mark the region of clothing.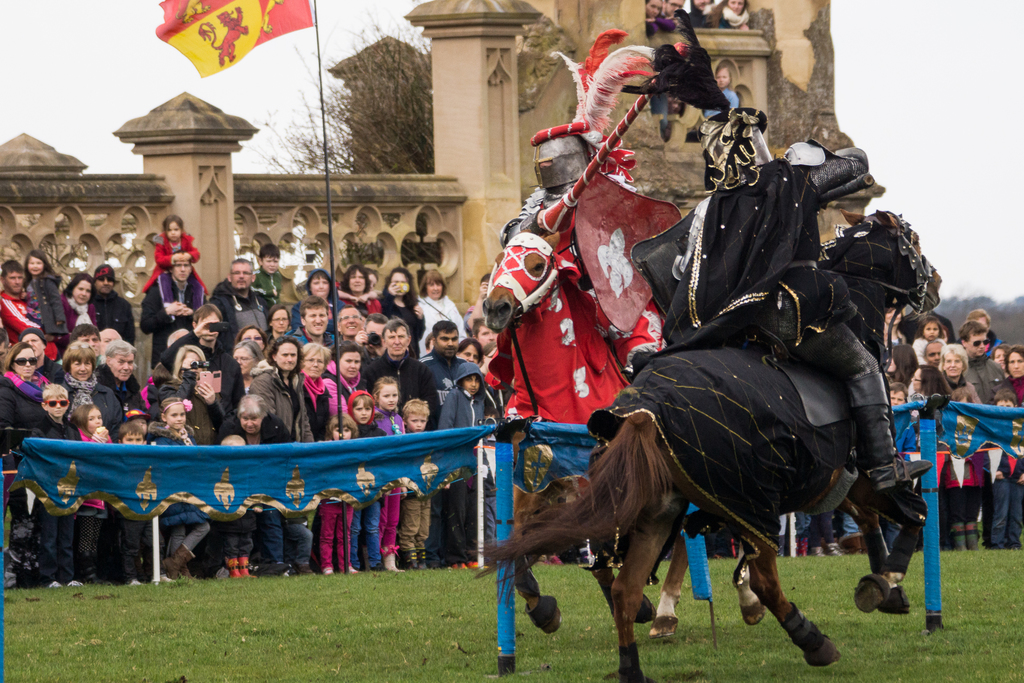
Region: [x1=138, y1=228, x2=209, y2=292].
